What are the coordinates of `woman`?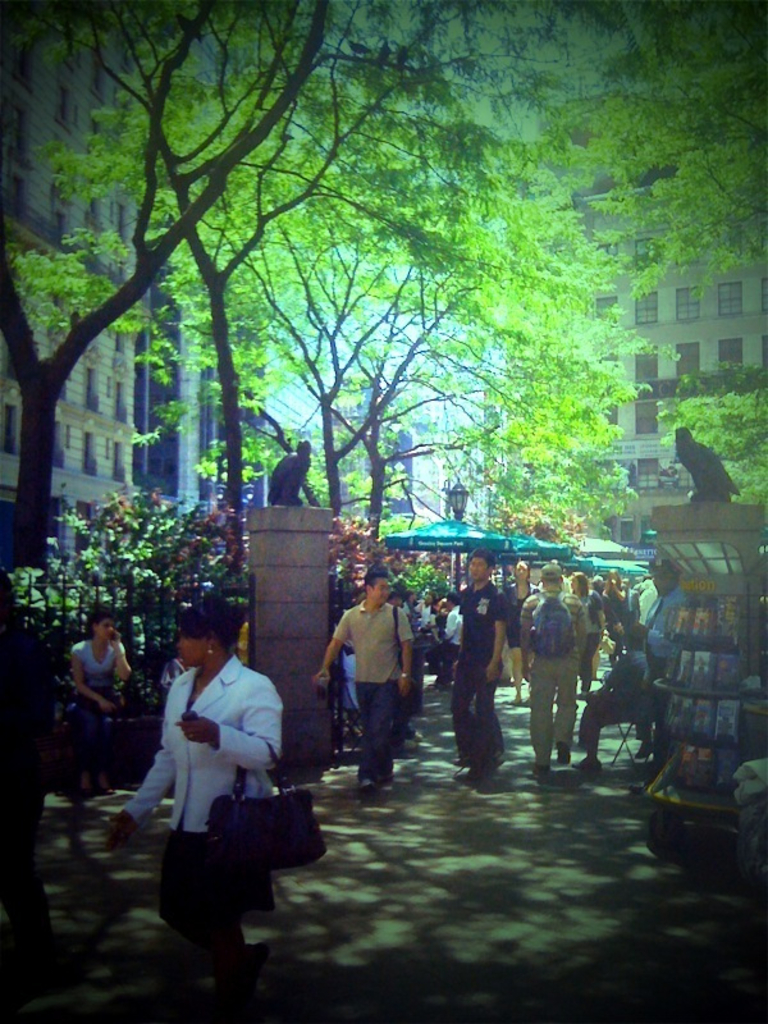
bbox=[504, 558, 539, 705].
